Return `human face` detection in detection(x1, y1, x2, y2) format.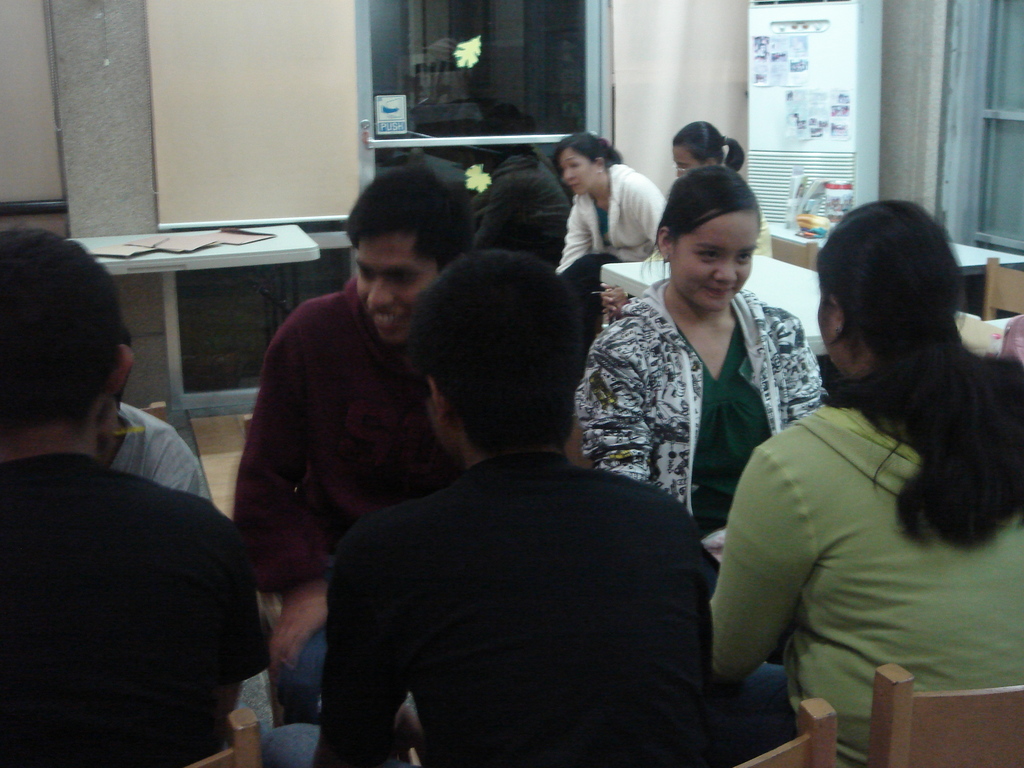
detection(354, 230, 433, 349).
